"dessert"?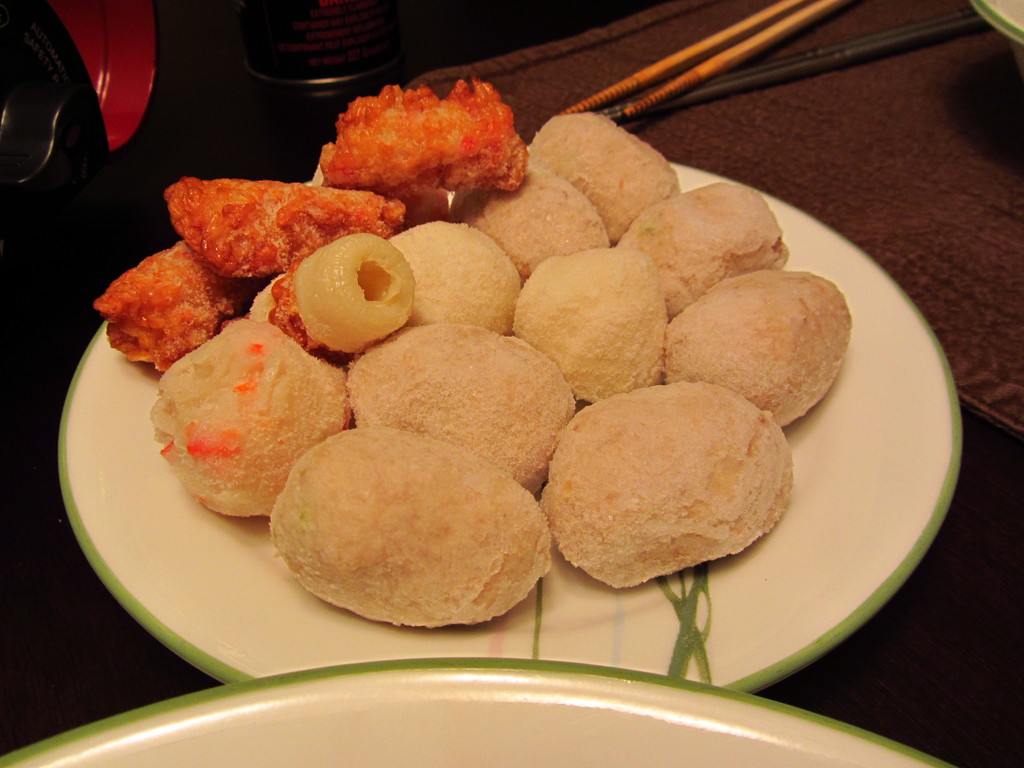
l=267, t=421, r=558, b=625
